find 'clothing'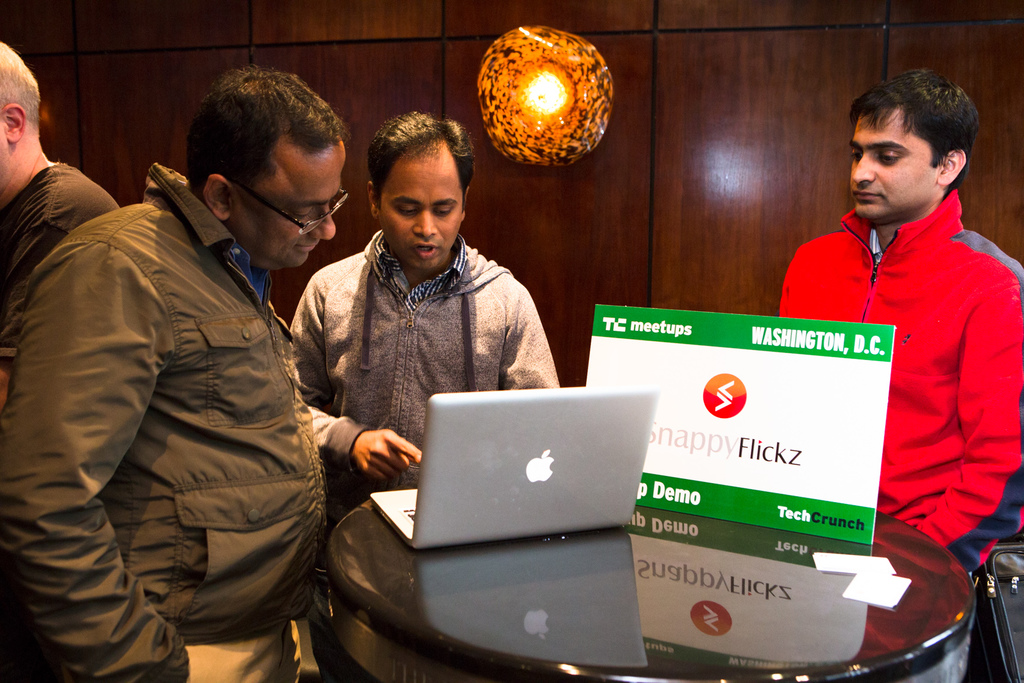
pyautogui.locateOnScreen(0, 161, 328, 682)
